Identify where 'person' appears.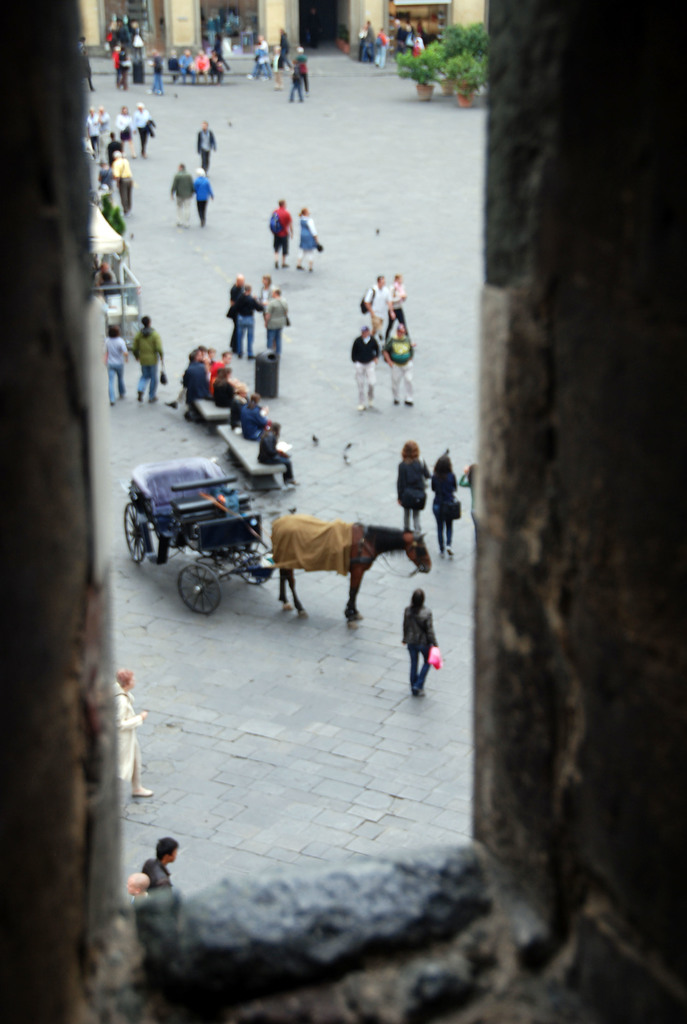
Appears at x1=253, y1=271, x2=279, y2=308.
